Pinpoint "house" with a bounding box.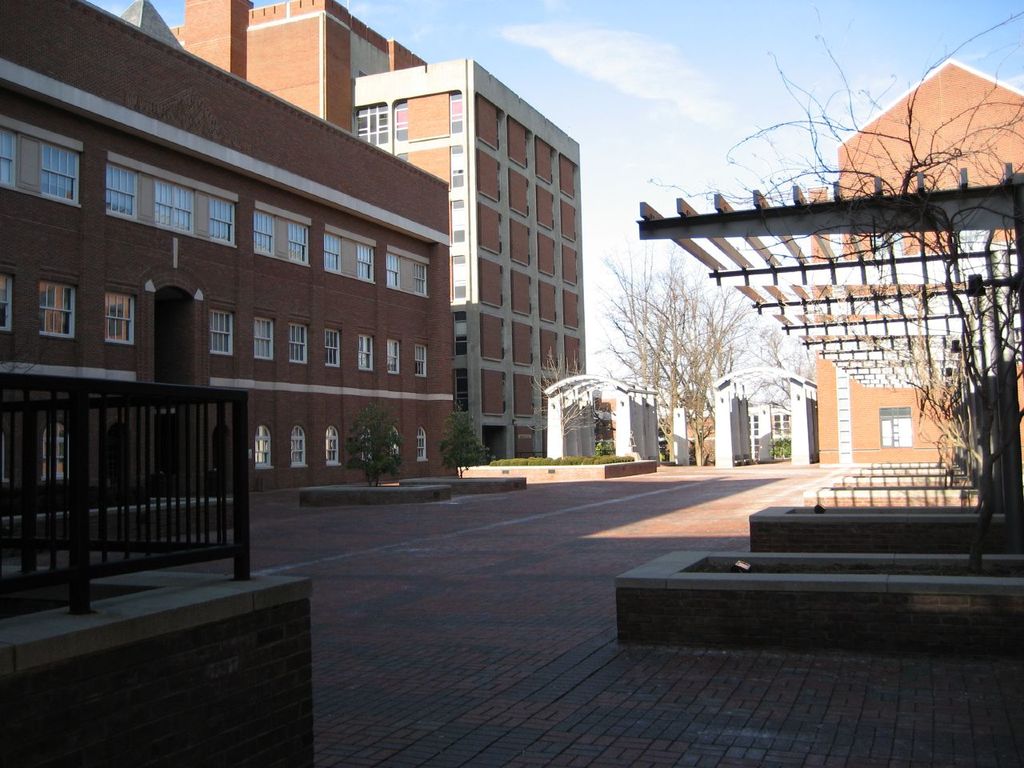
rect(0, 54, 453, 488).
